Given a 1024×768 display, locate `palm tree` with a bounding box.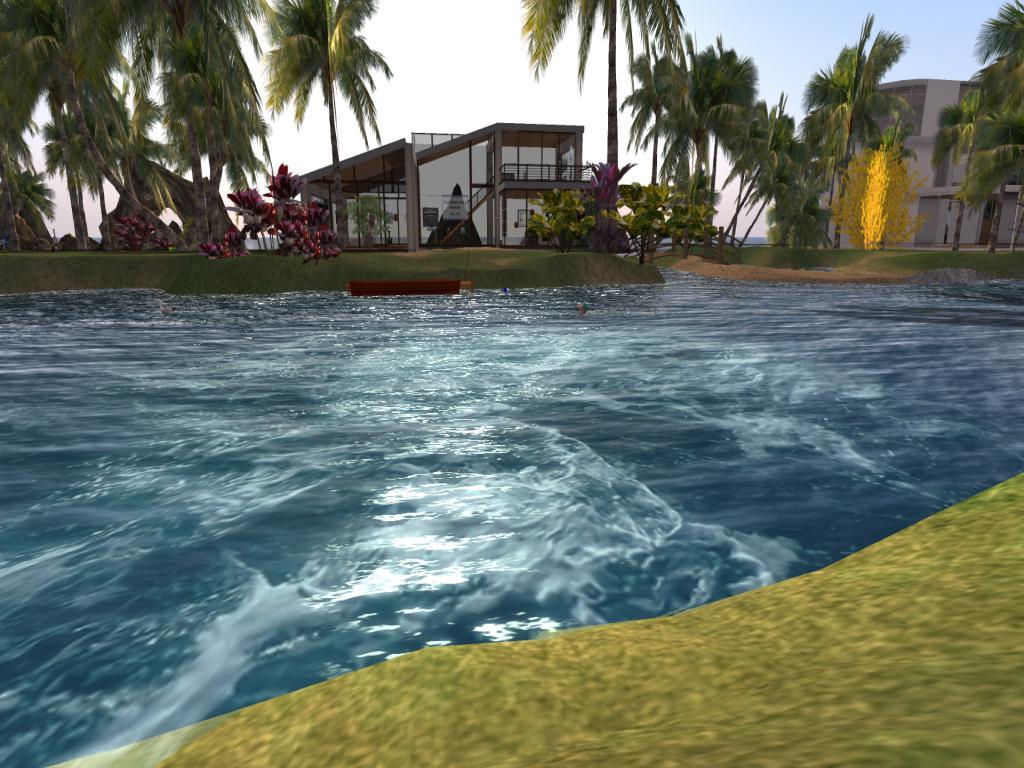
Located: 846, 35, 899, 183.
